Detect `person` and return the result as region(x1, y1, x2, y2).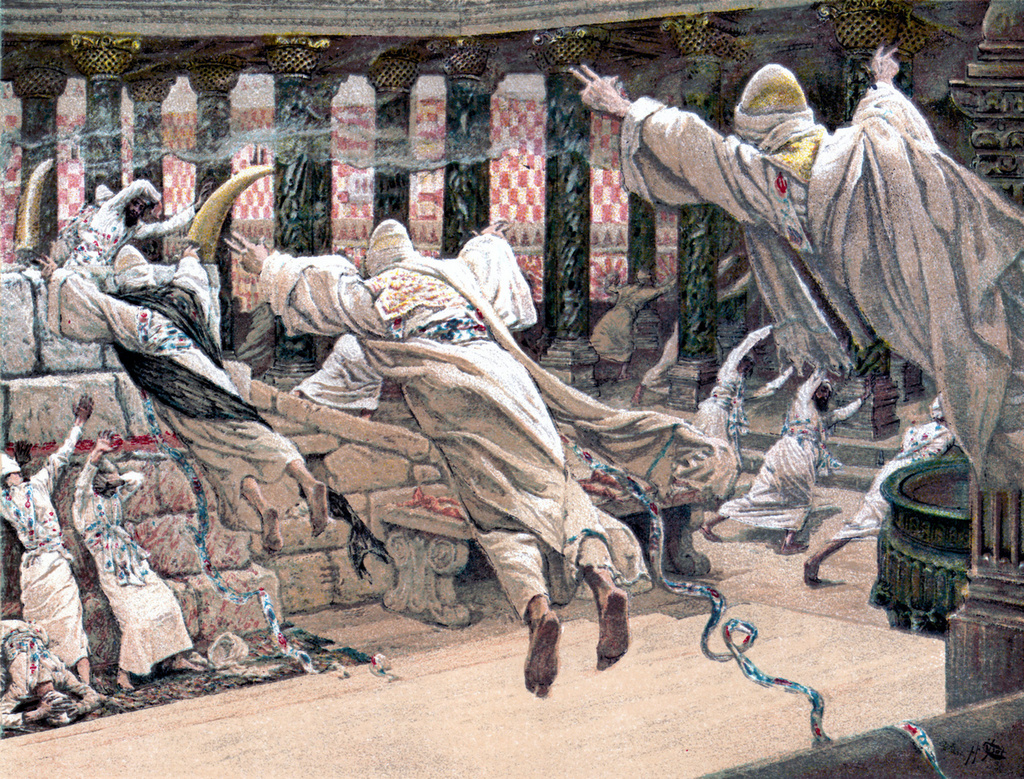
region(223, 211, 698, 693).
